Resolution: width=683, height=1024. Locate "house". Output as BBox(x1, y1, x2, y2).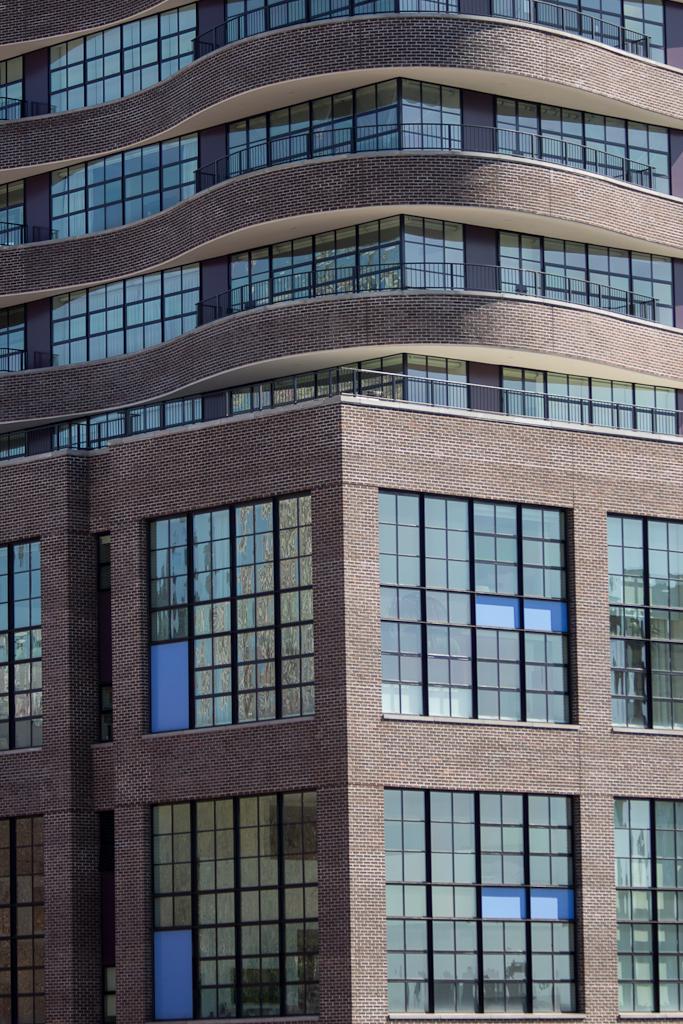
BBox(12, 66, 682, 1016).
